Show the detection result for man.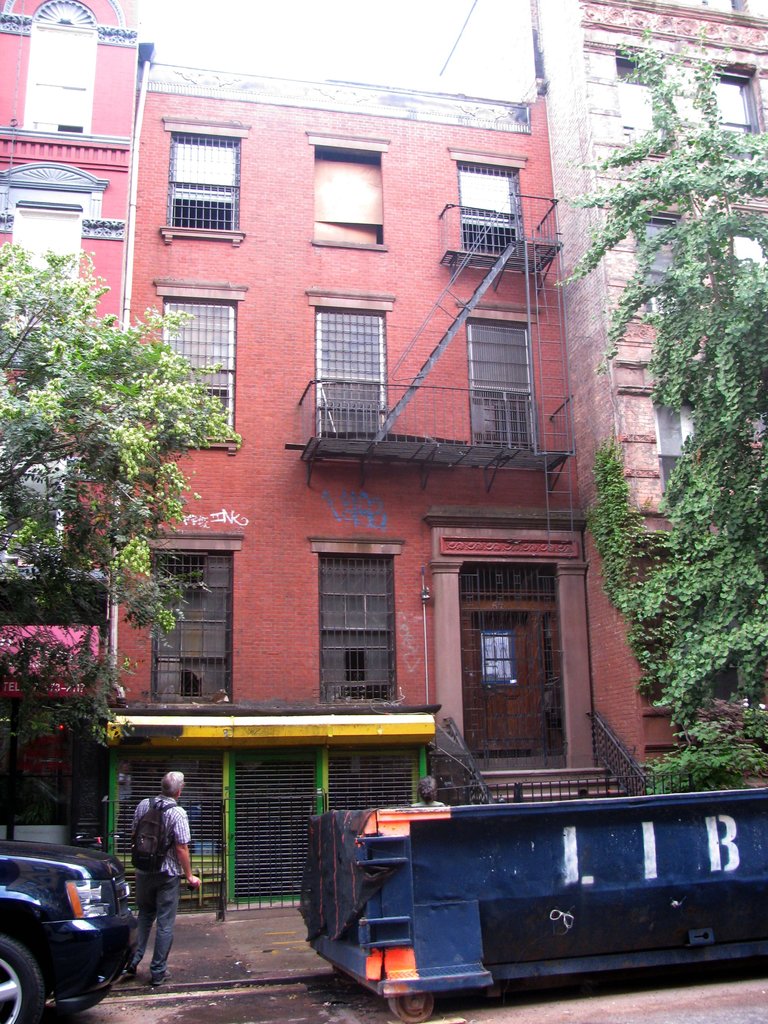
detection(108, 775, 193, 984).
